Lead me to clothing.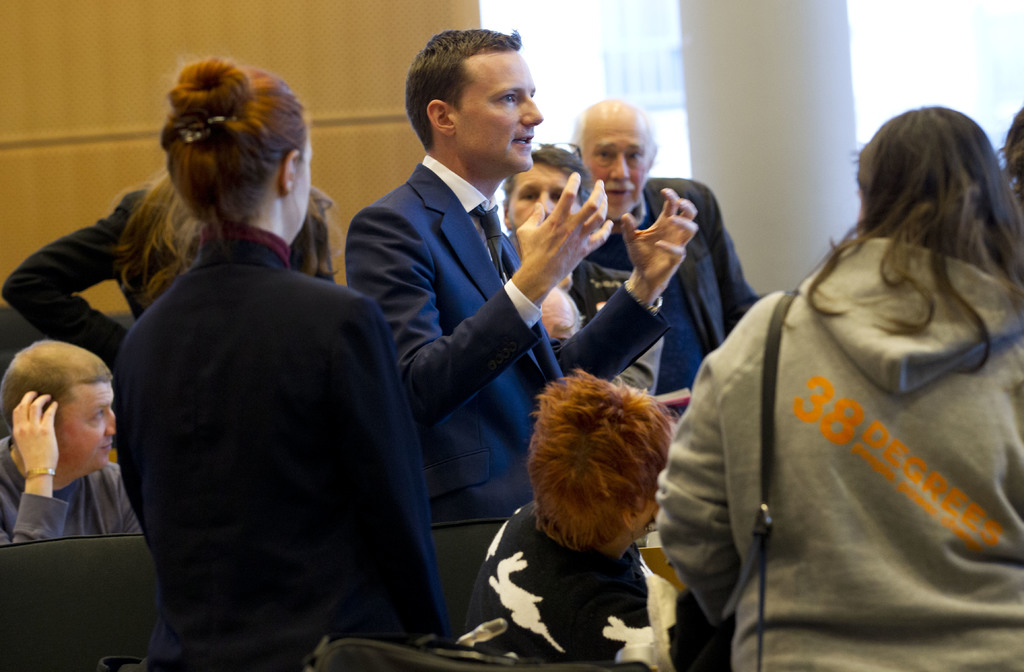
Lead to pyautogui.locateOnScreen(104, 211, 465, 671).
